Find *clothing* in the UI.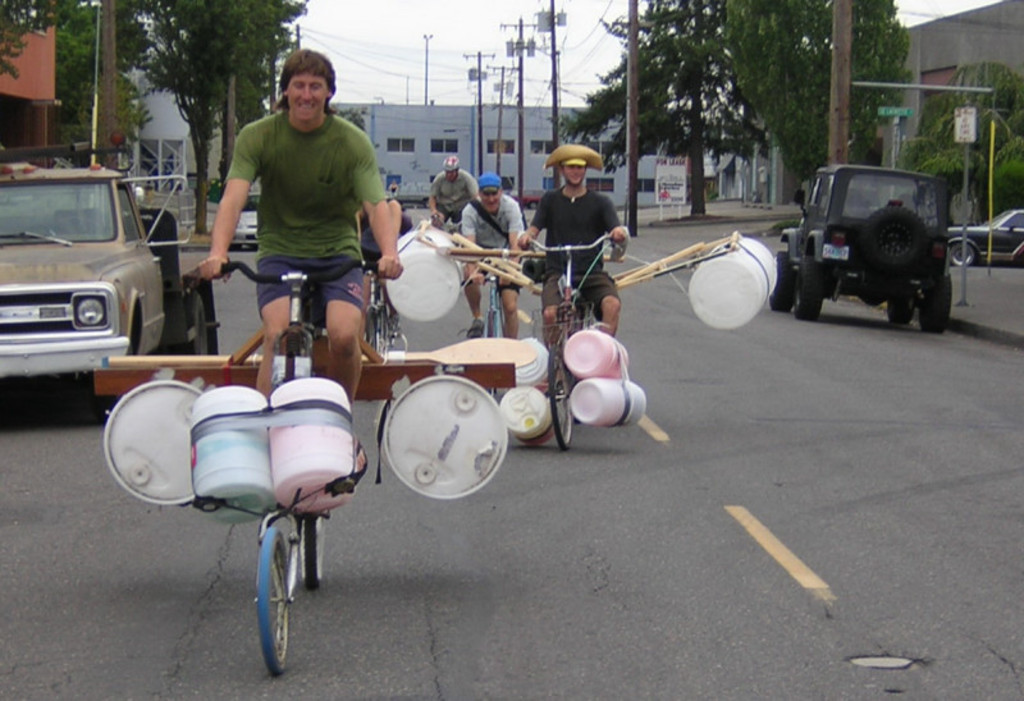
UI element at 462/193/521/292.
